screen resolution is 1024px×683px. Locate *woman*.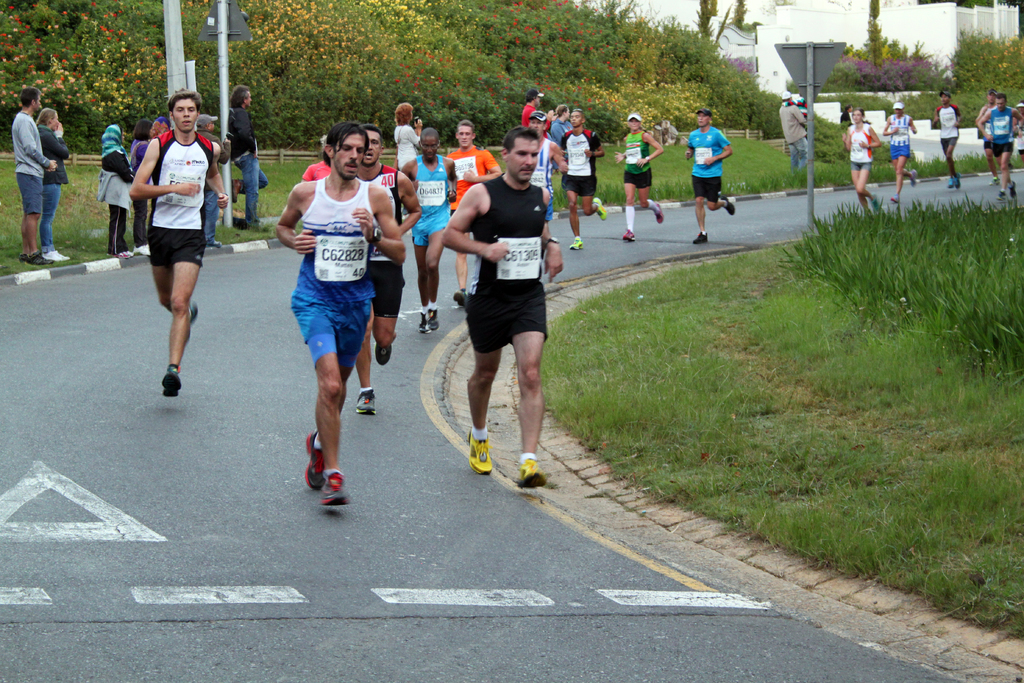
box(131, 118, 153, 251).
